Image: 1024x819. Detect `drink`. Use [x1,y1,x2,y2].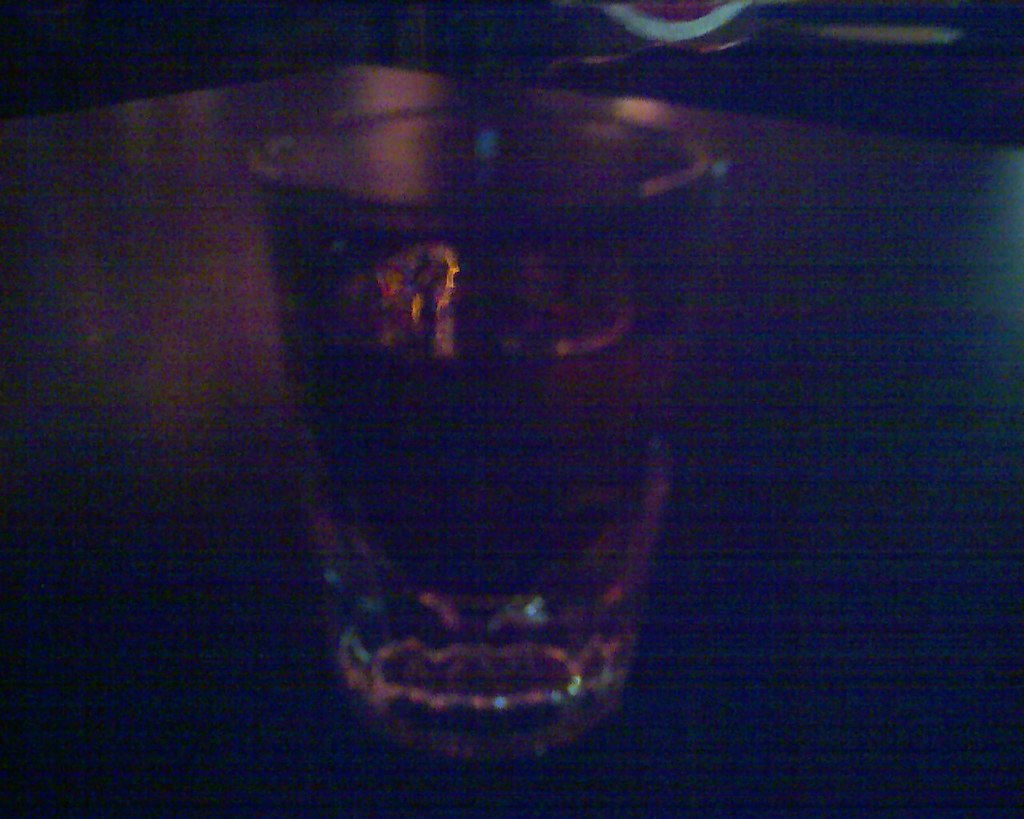
[278,254,703,705].
